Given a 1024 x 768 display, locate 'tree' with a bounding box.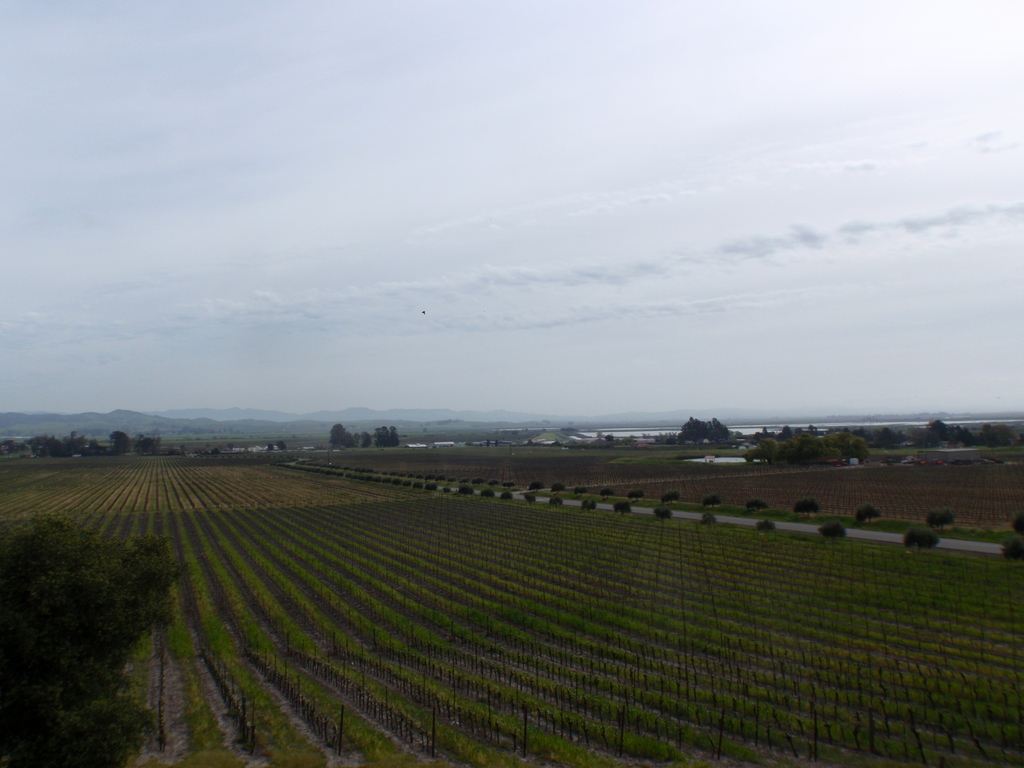
Located: crop(550, 495, 563, 506).
